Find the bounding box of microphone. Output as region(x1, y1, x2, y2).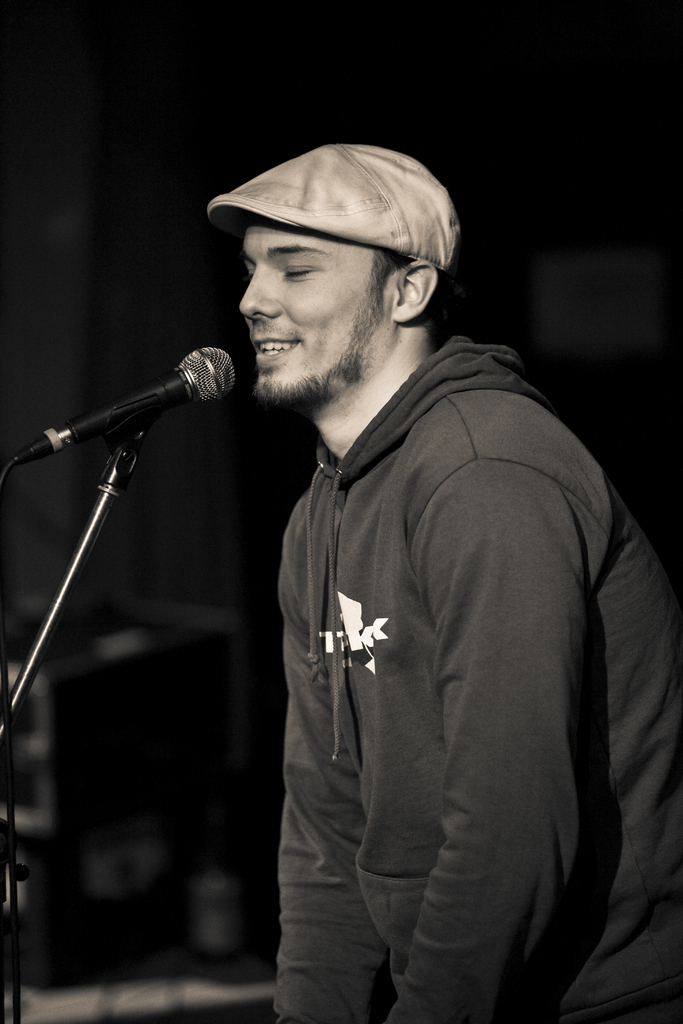
region(6, 344, 245, 483).
